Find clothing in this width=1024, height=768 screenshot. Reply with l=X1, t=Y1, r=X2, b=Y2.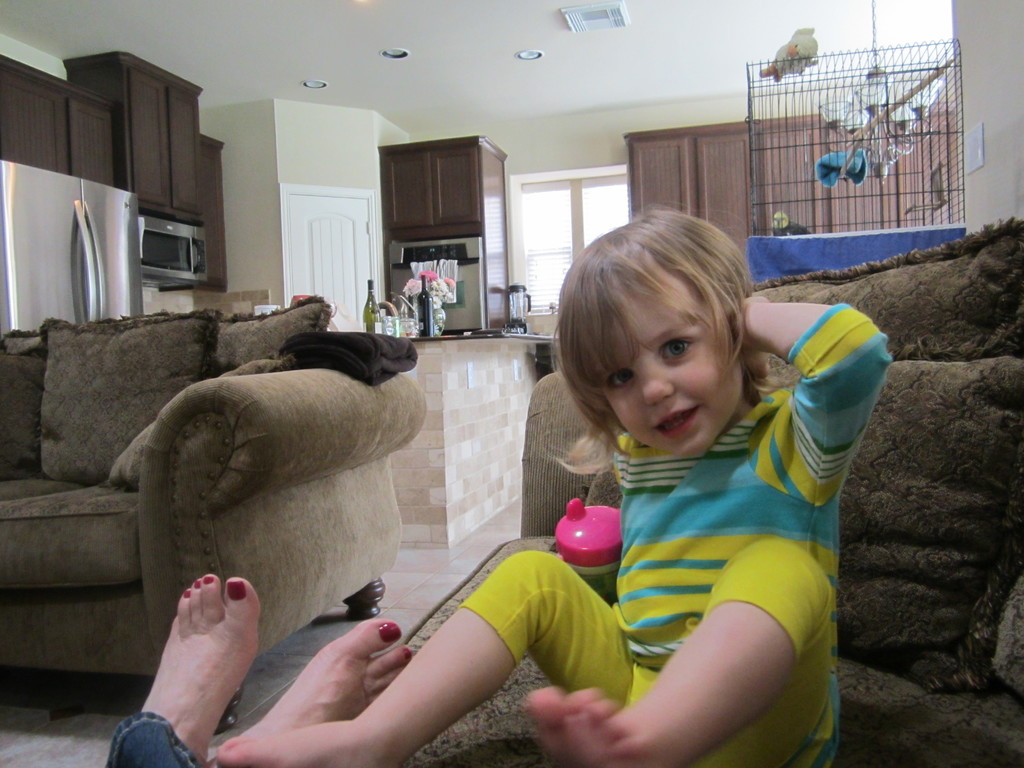
l=535, t=303, r=863, b=751.
